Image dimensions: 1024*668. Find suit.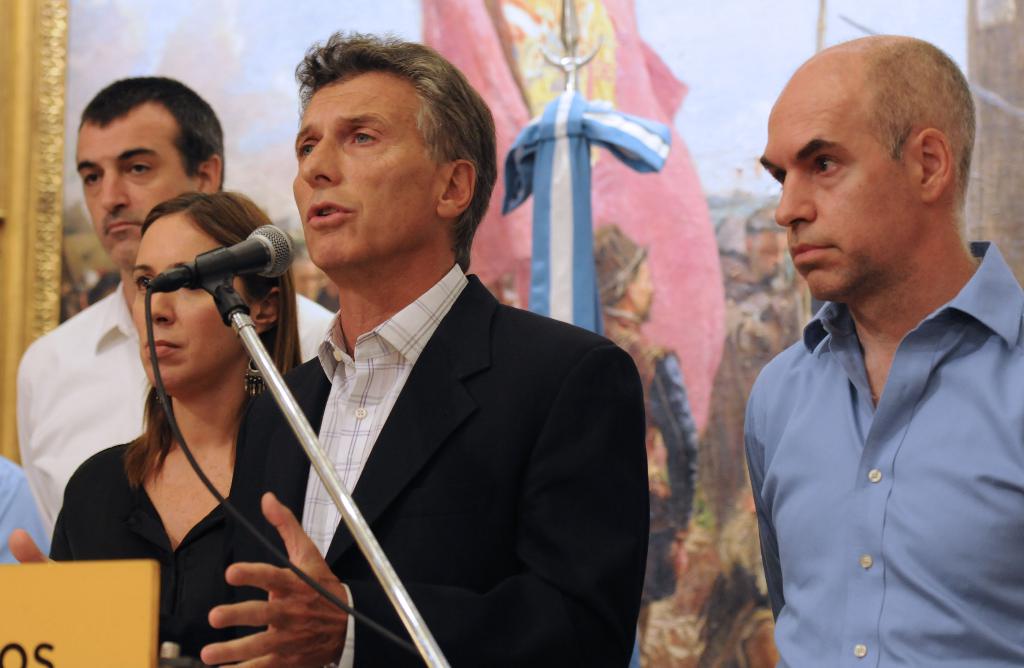
crop(230, 266, 650, 667).
